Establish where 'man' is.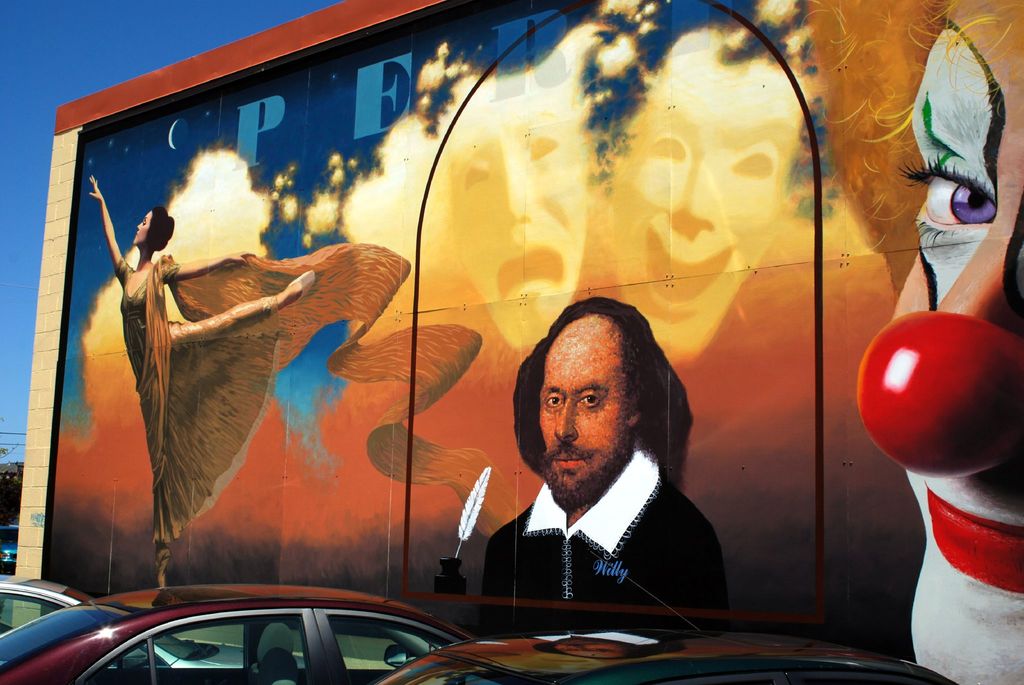
Established at bbox(477, 301, 737, 625).
